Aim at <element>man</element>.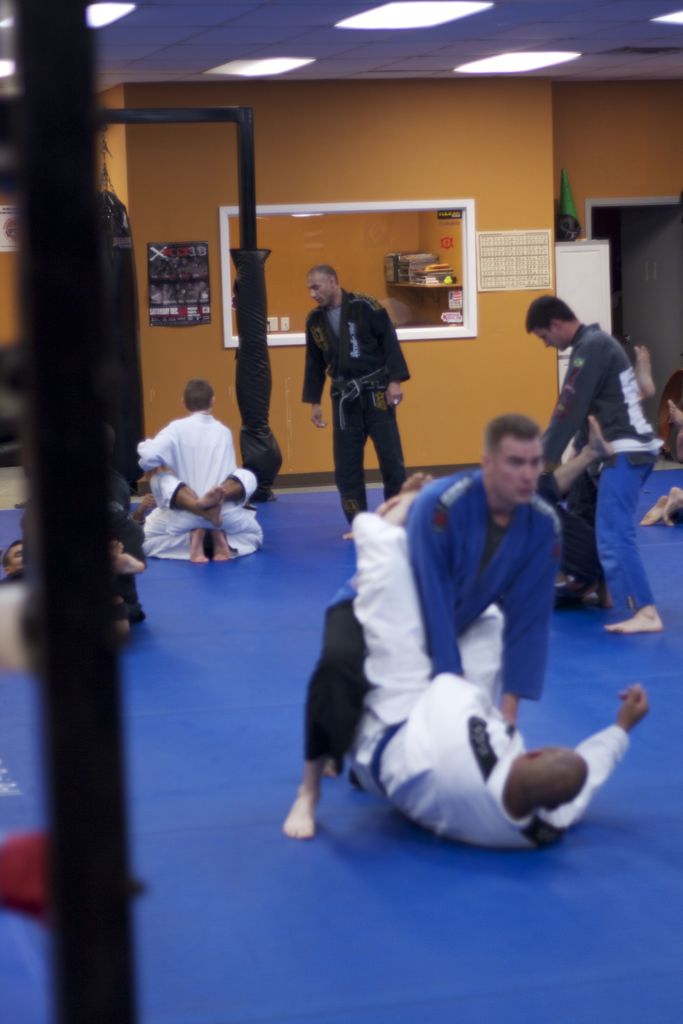
Aimed at {"x1": 538, "y1": 342, "x2": 657, "y2": 608}.
